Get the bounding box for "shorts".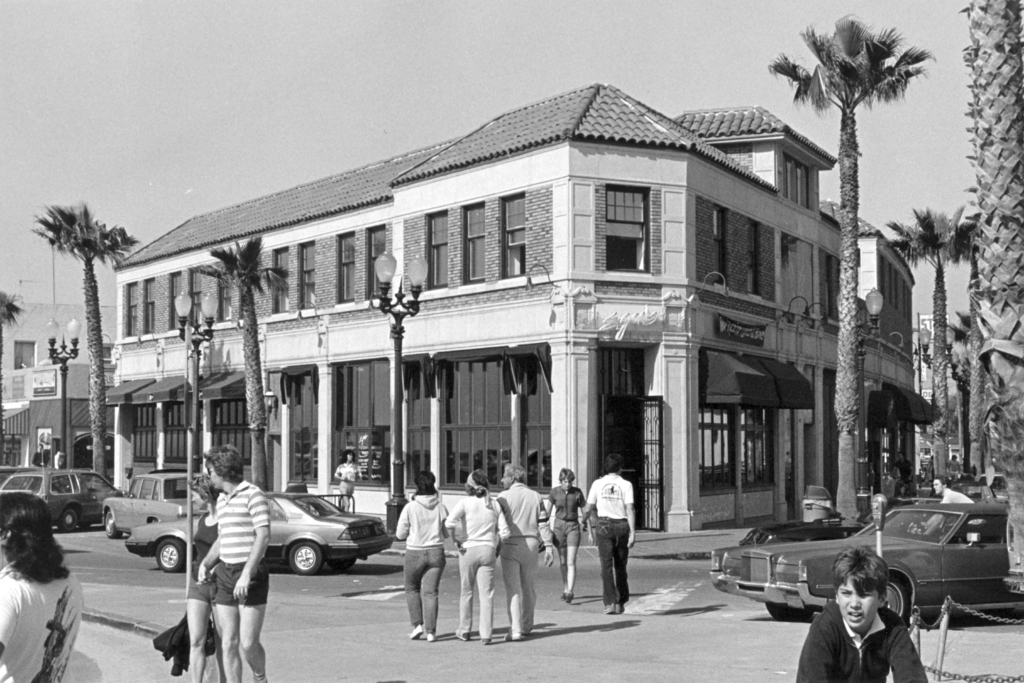
550:519:581:545.
